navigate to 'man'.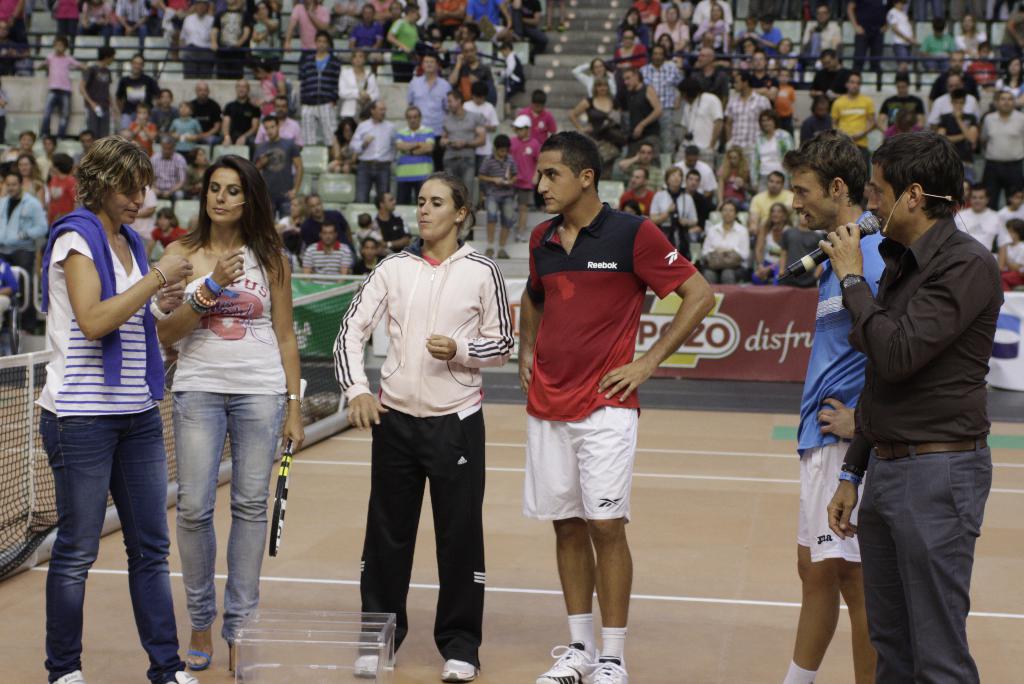
Navigation target: 487:135:514:266.
